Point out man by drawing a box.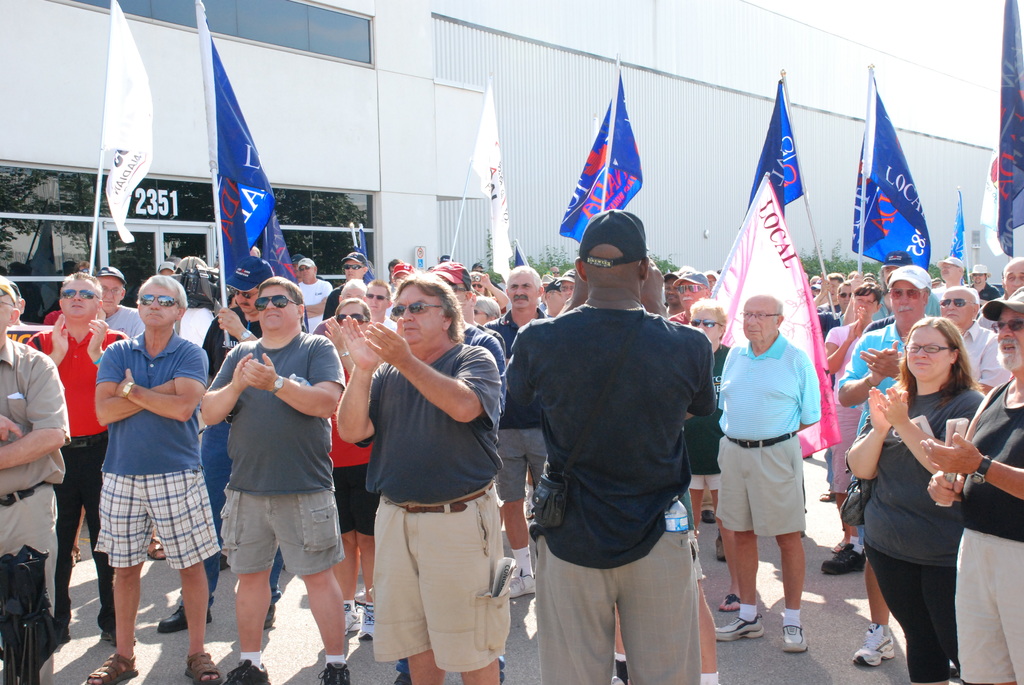
detection(480, 262, 547, 595).
